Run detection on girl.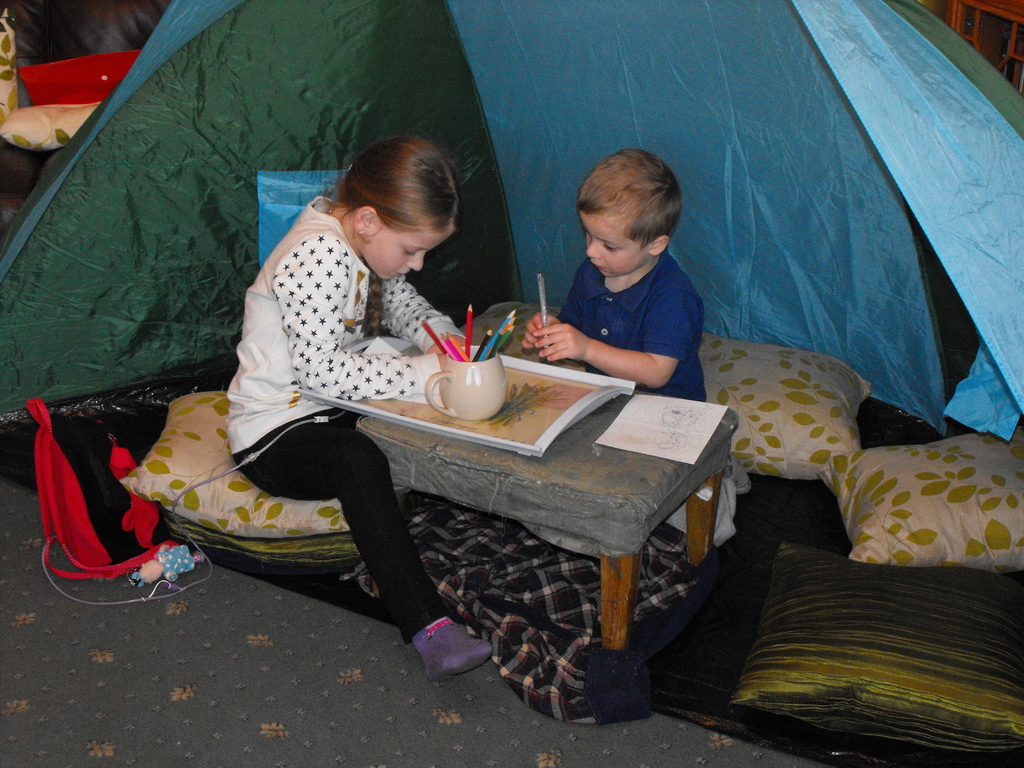
Result: box=[224, 134, 497, 680].
